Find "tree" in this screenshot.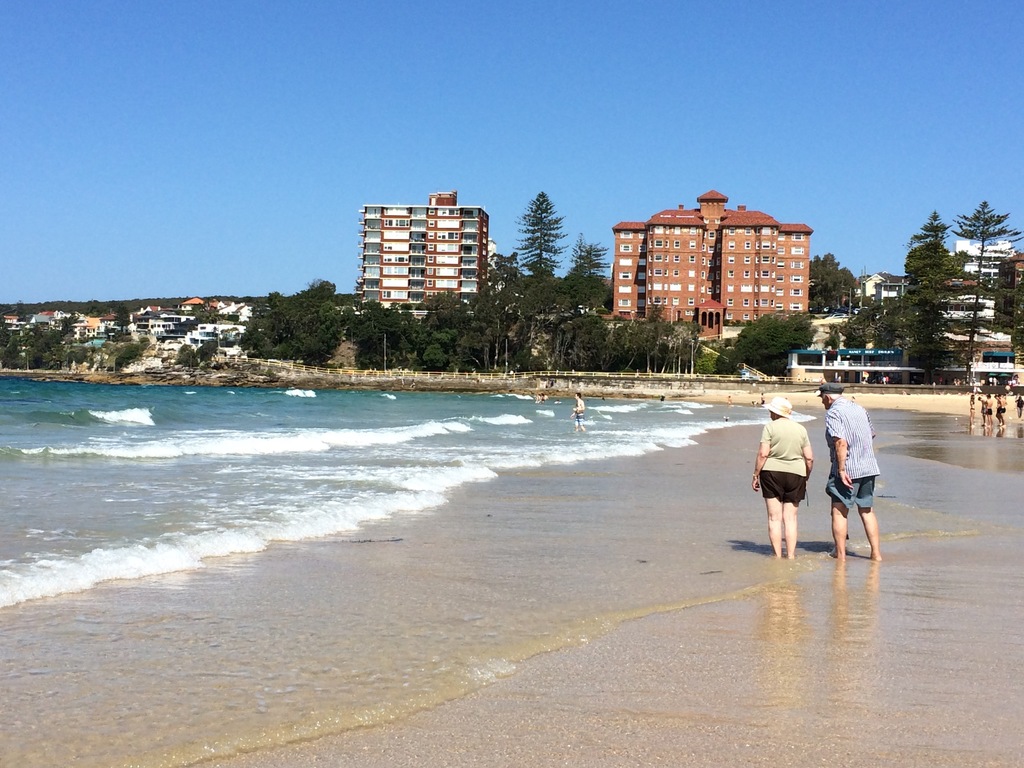
The bounding box for "tree" is 935:198:1023:387.
